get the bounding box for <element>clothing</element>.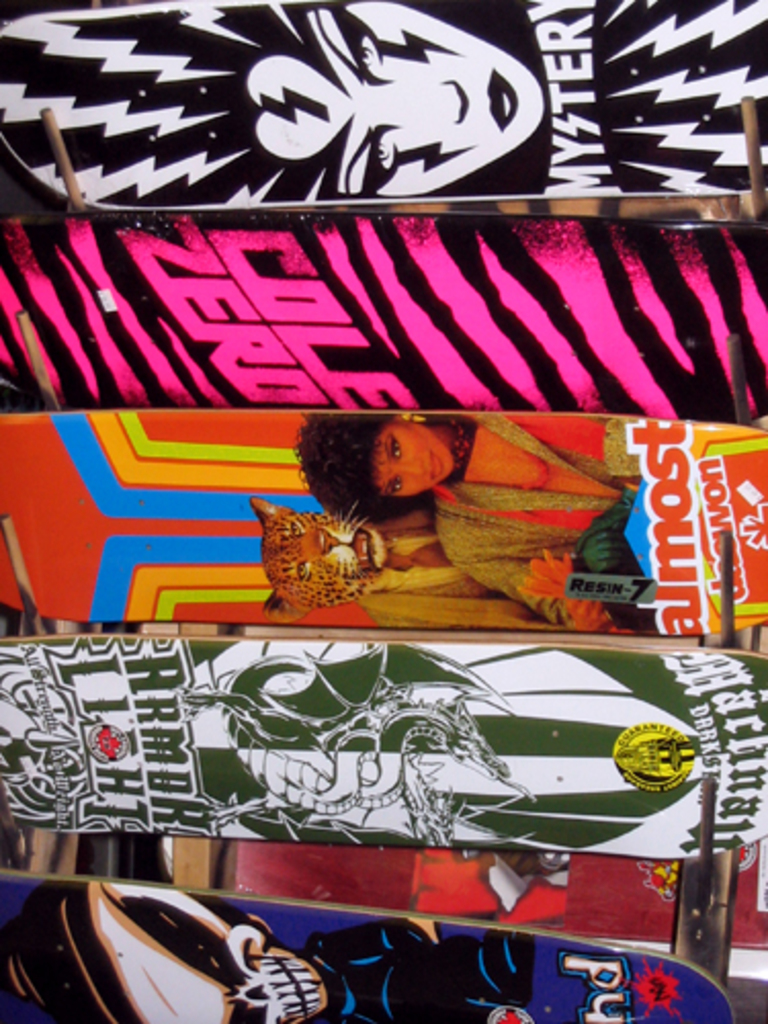
box(297, 918, 532, 1022).
